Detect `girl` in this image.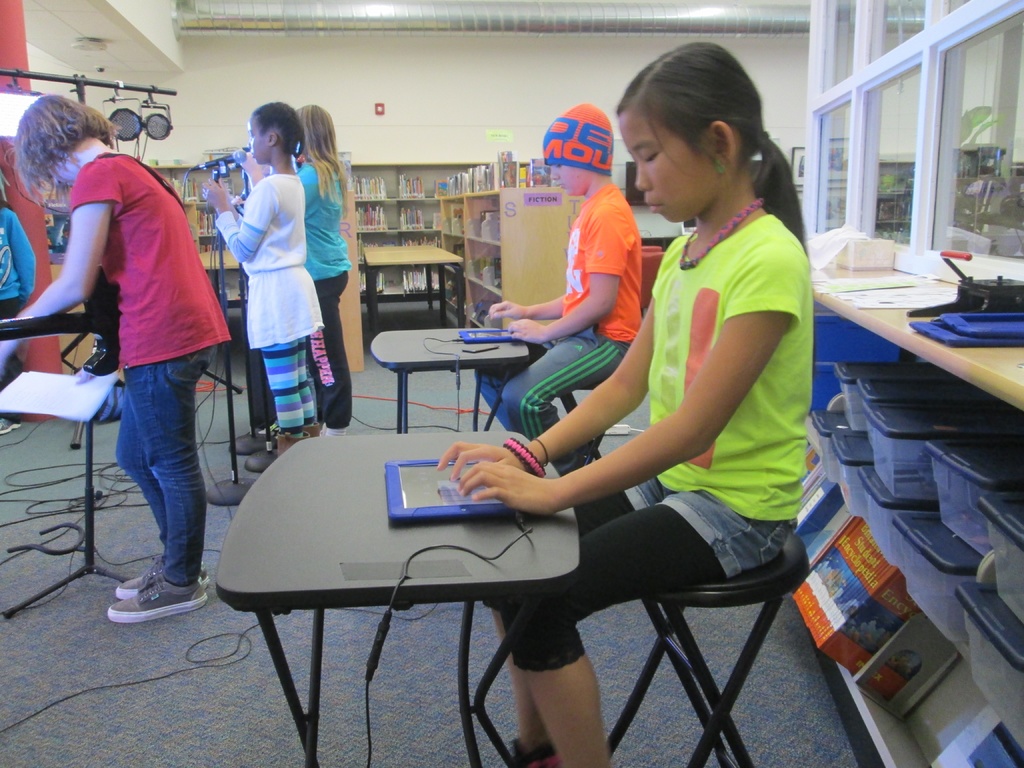
Detection: {"left": 552, "top": 44, "right": 806, "bottom": 756}.
